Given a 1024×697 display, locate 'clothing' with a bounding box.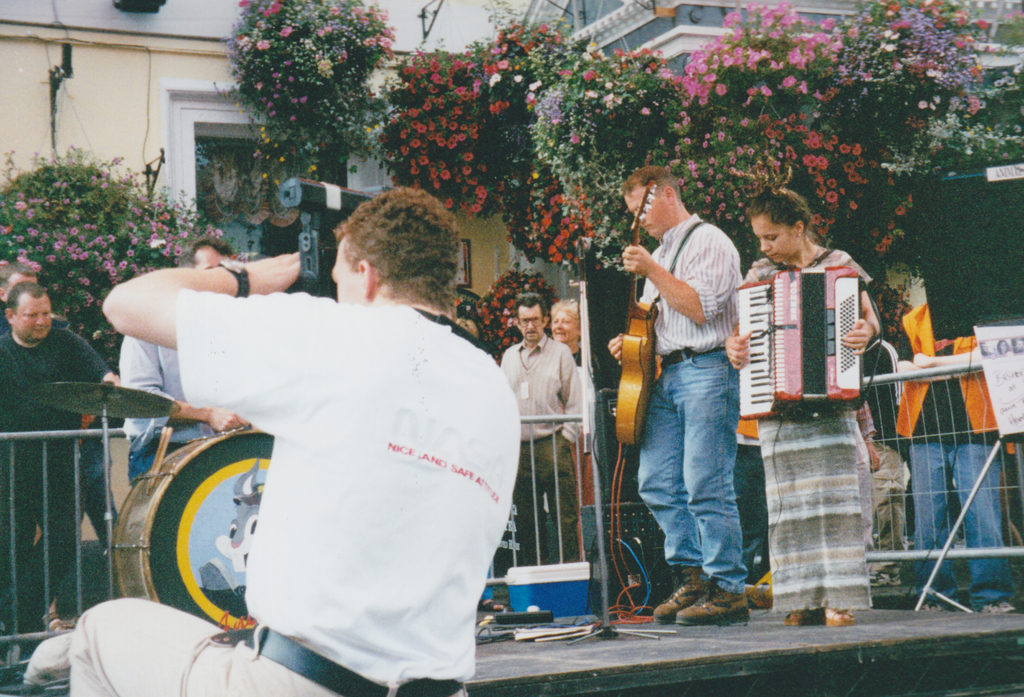
Located: 732/253/875/609.
